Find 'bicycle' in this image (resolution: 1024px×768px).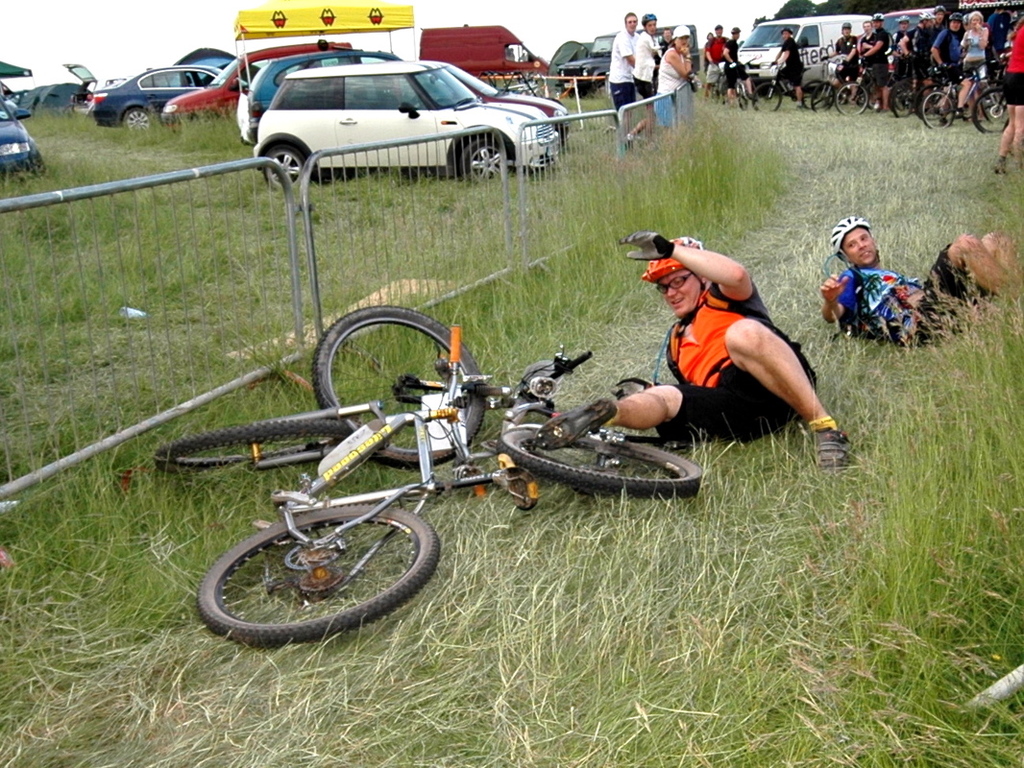
<region>725, 51, 789, 116</region>.
